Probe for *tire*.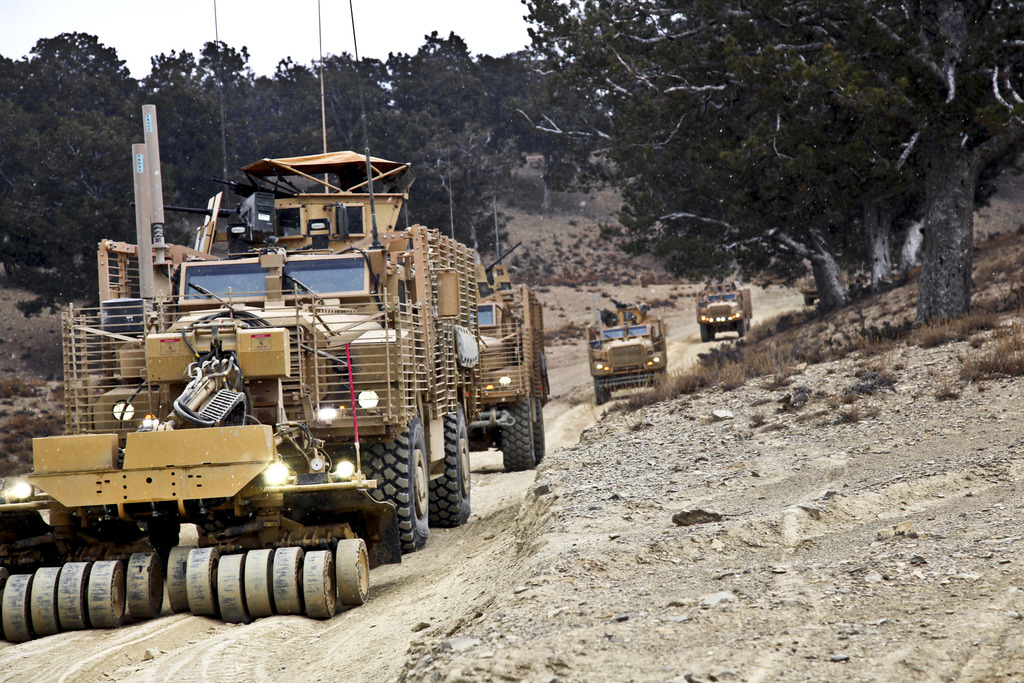
Probe result: crop(532, 400, 547, 458).
